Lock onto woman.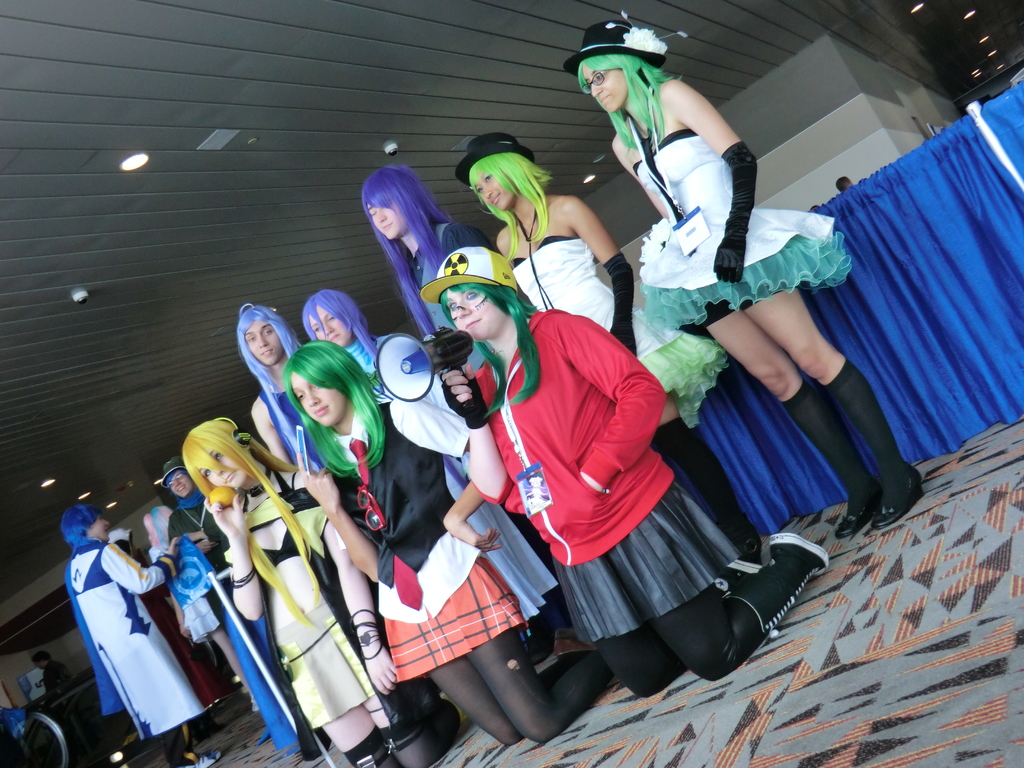
Locked: <box>408,244,826,705</box>.
